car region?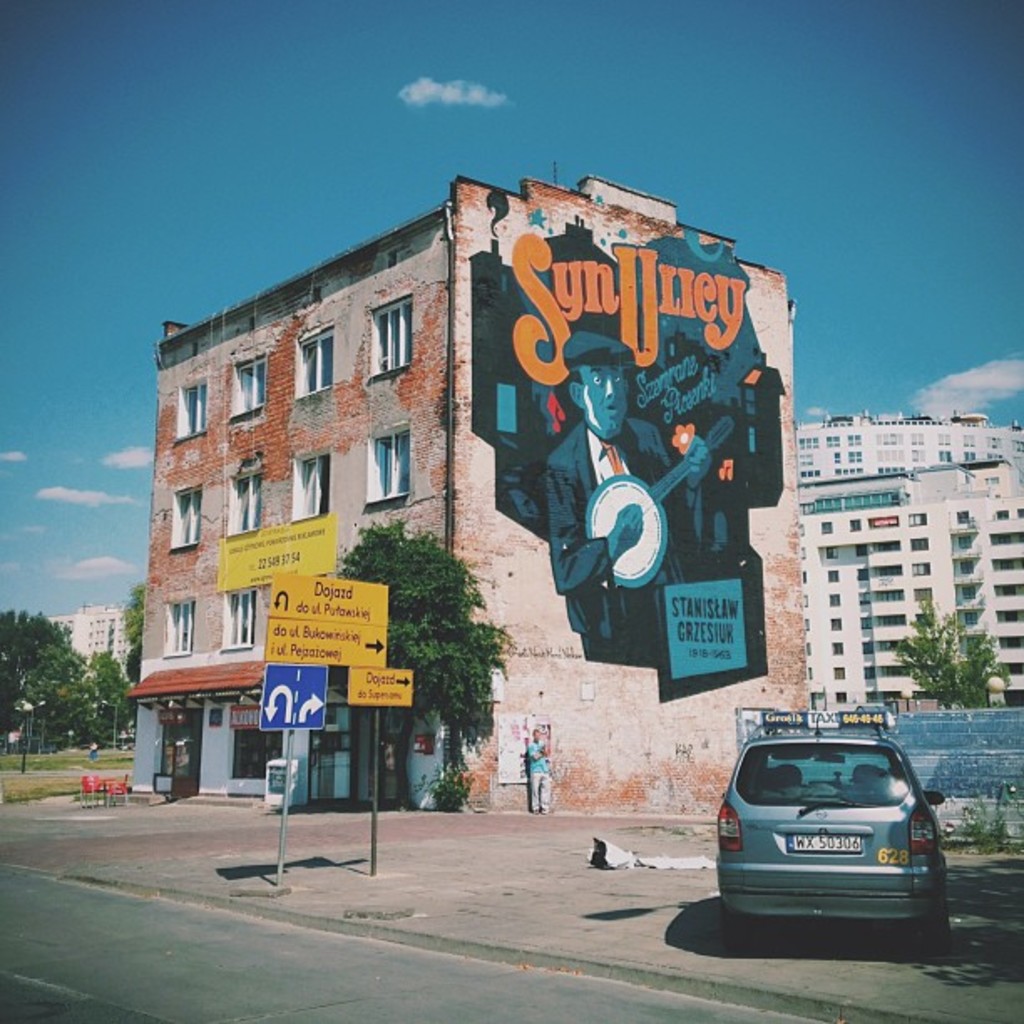
box=[708, 721, 960, 957]
